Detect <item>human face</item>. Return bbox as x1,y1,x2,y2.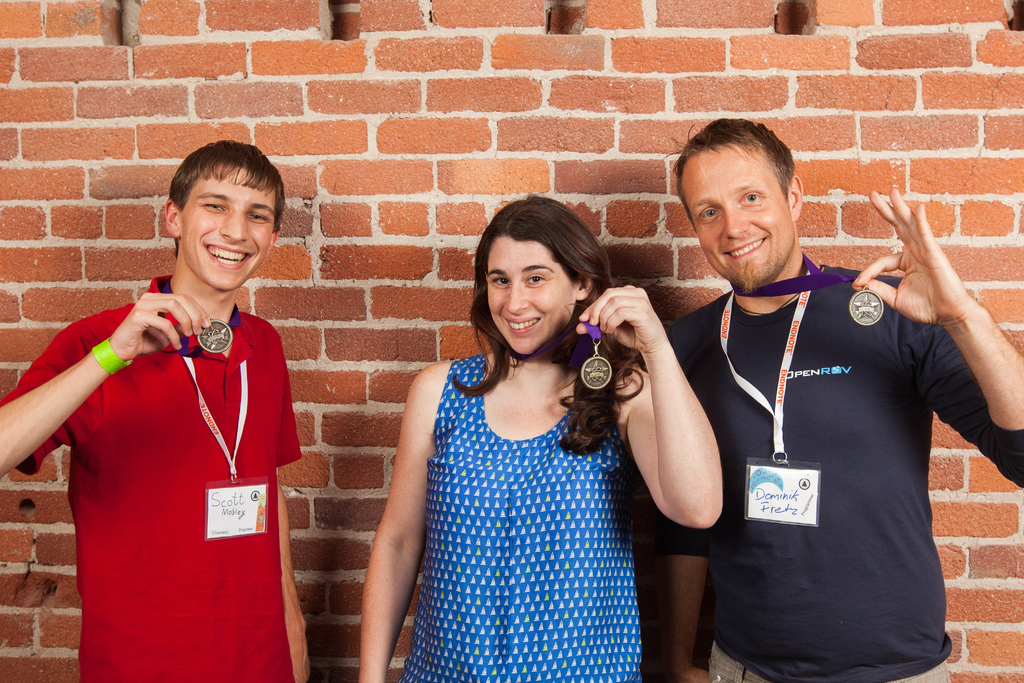
486,233,579,353.
